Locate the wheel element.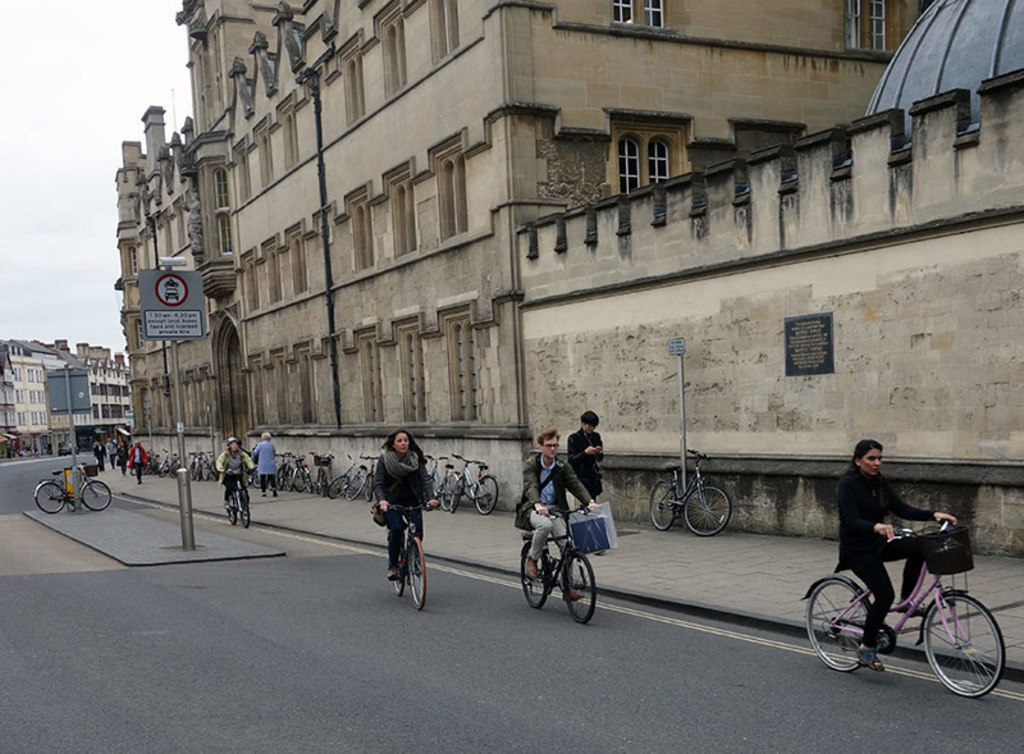
Element bbox: {"left": 564, "top": 553, "right": 596, "bottom": 623}.
